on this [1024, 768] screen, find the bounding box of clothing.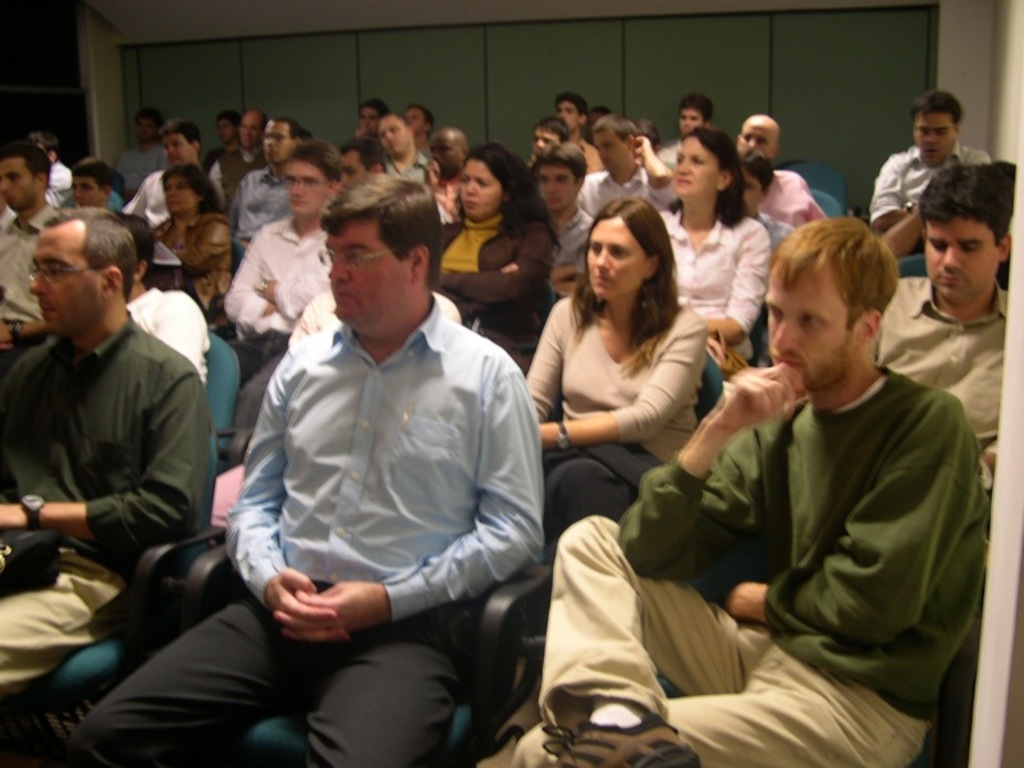
Bounding box: 228,166,289,241.
